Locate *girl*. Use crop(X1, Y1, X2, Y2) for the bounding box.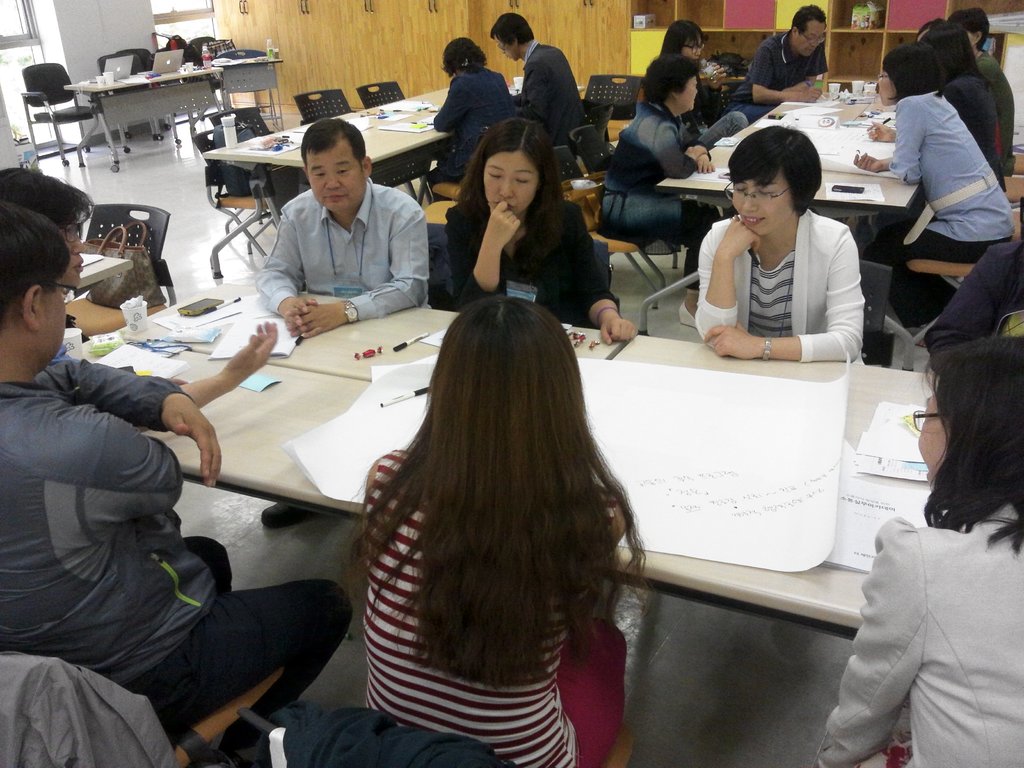
crop(891, 18, 1000, 194).
